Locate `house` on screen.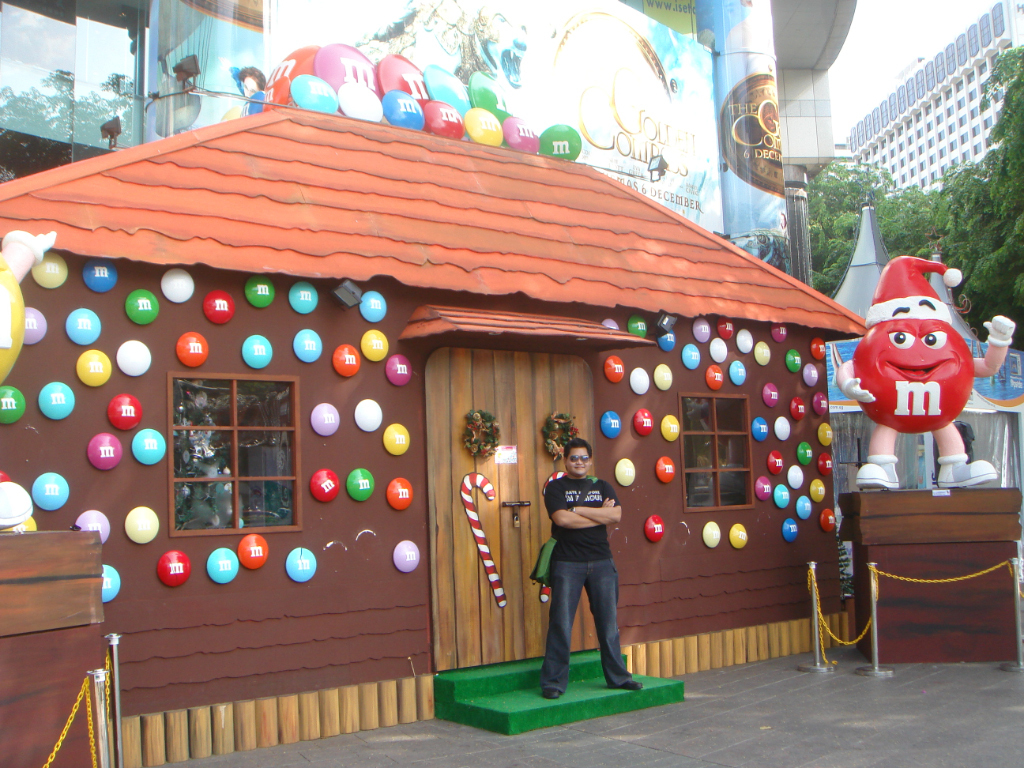
On screen at bbox=(0, 104, 865, 767).
